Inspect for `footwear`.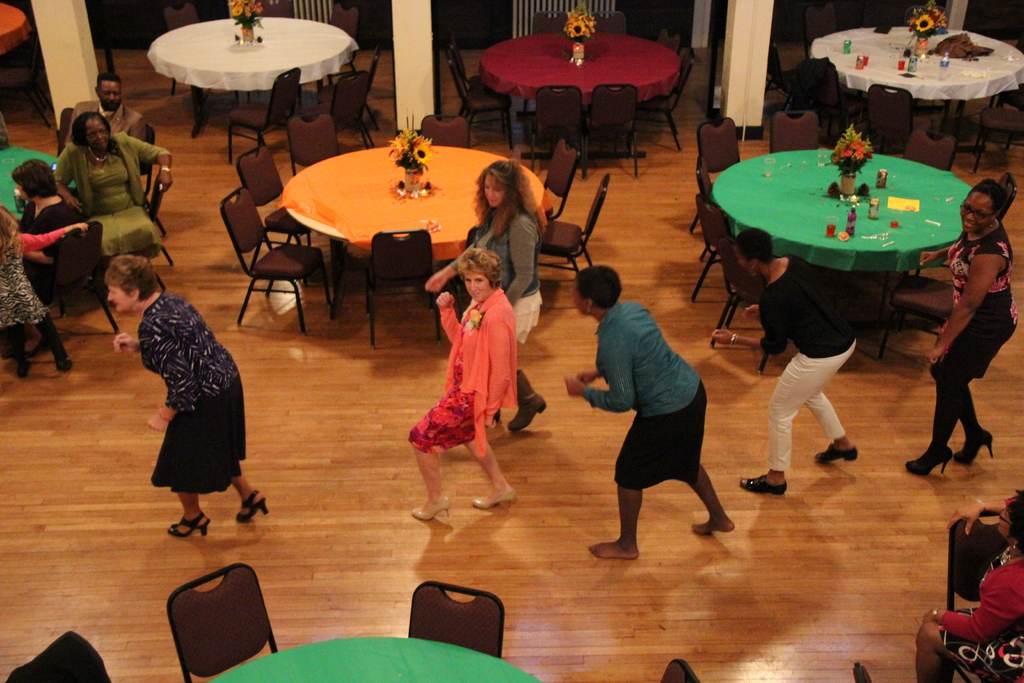
Inspection: (x1=741, y1=470, x2=787, y2=498).
